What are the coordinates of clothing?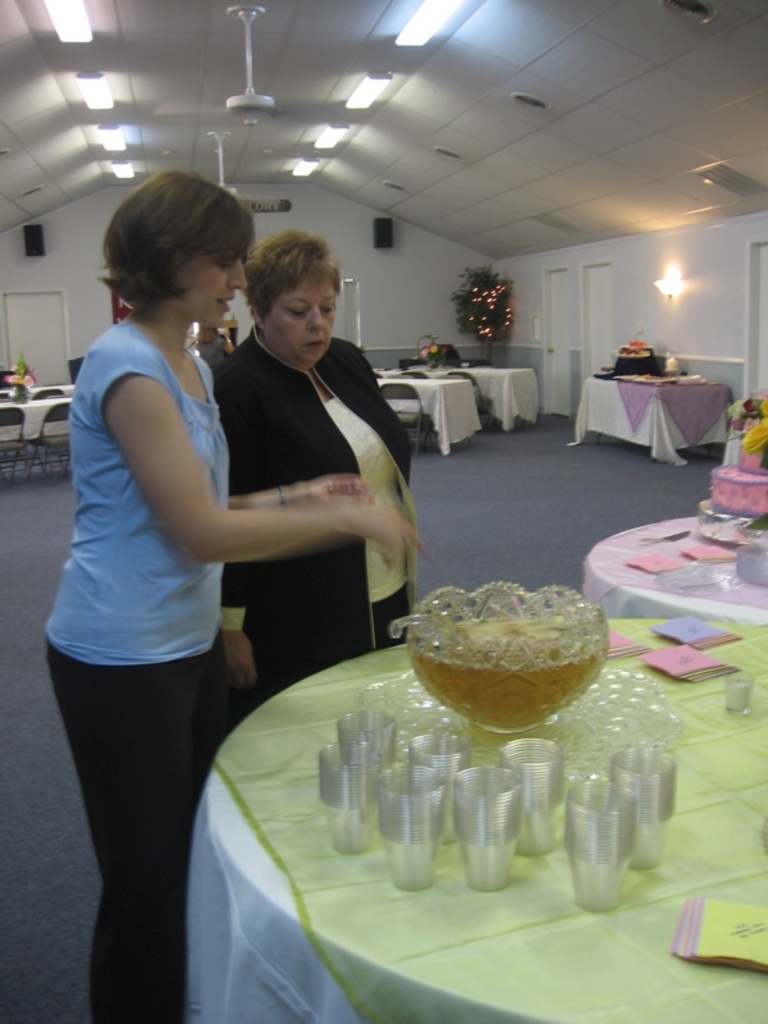
BBox(183, 260, 433, 717).
